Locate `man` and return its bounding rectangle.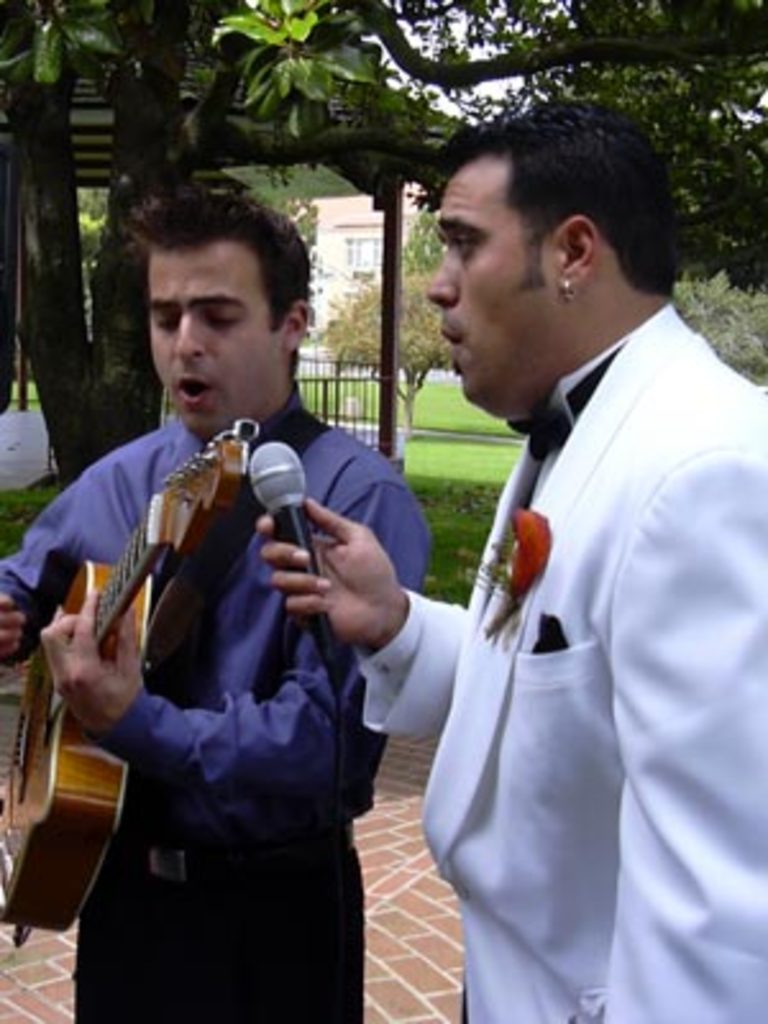
crop(387, 31, 763, 1021).
